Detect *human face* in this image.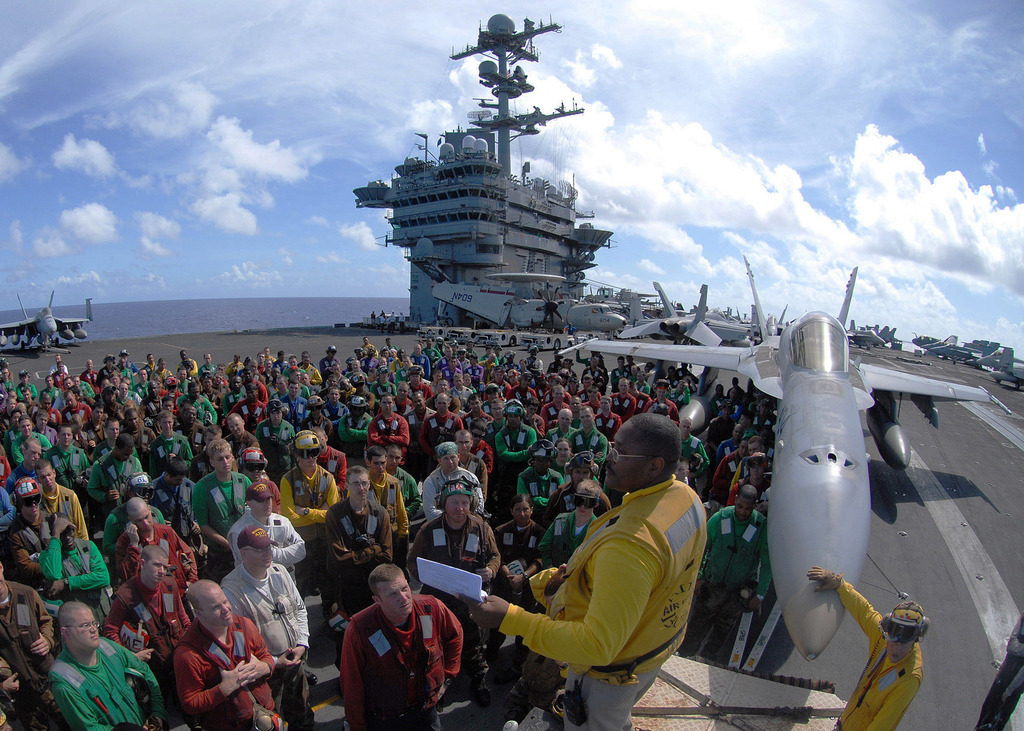
Detection: rect(453, 375, 462, 389).
